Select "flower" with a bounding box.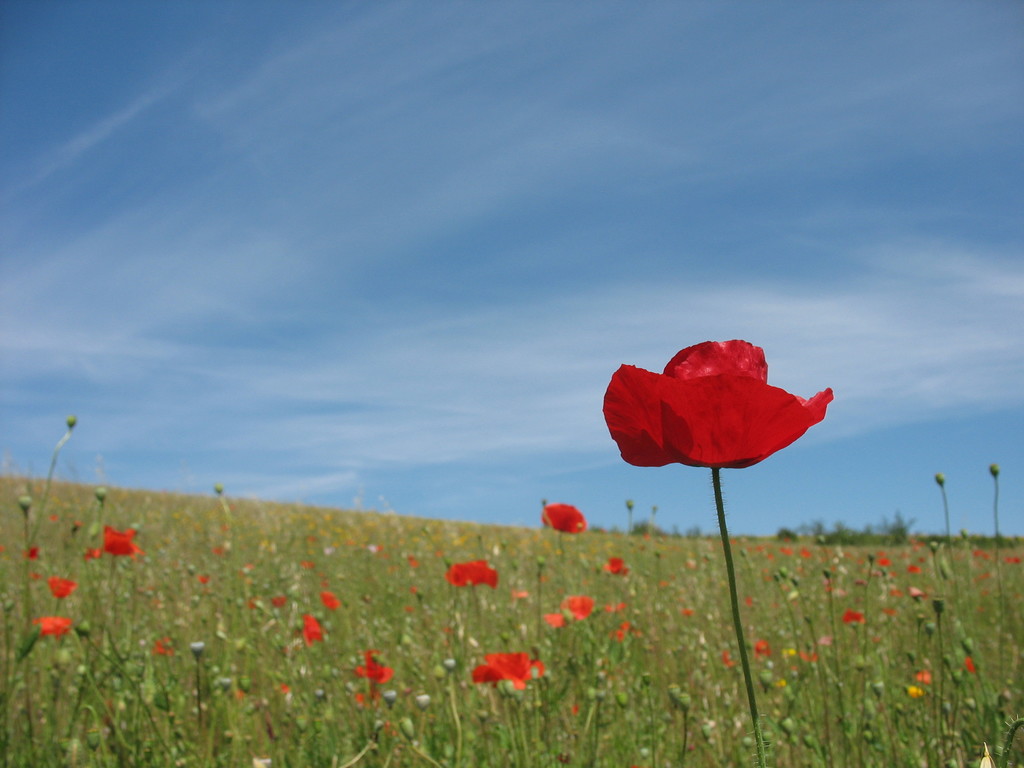
(x1=96, y1=524, x2=146, y2=559).
